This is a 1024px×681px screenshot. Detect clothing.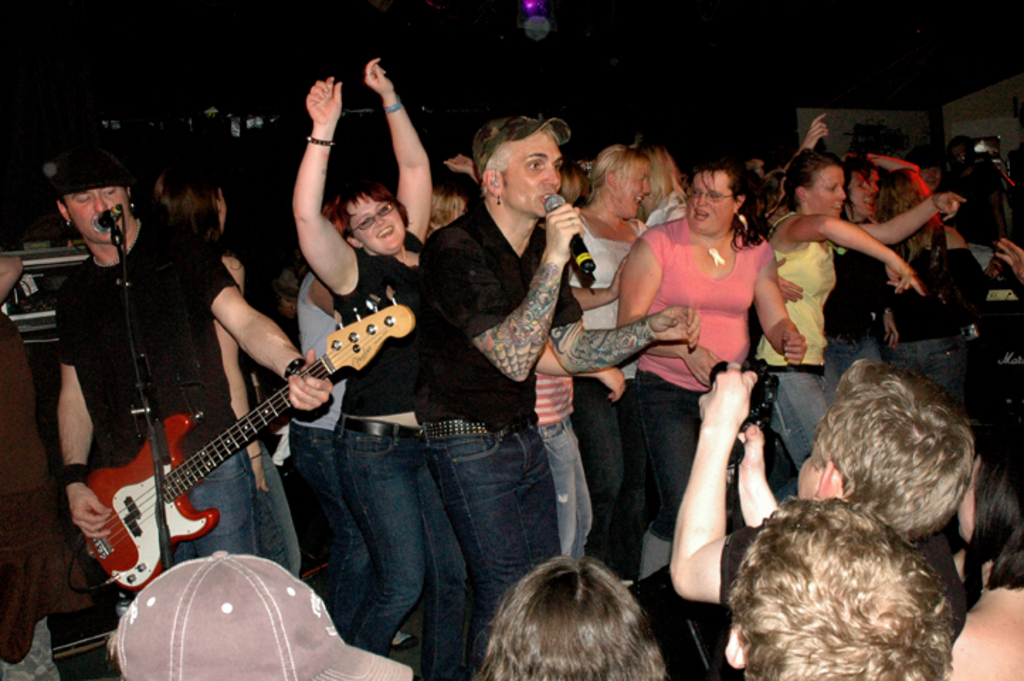
767/207/840/367.
